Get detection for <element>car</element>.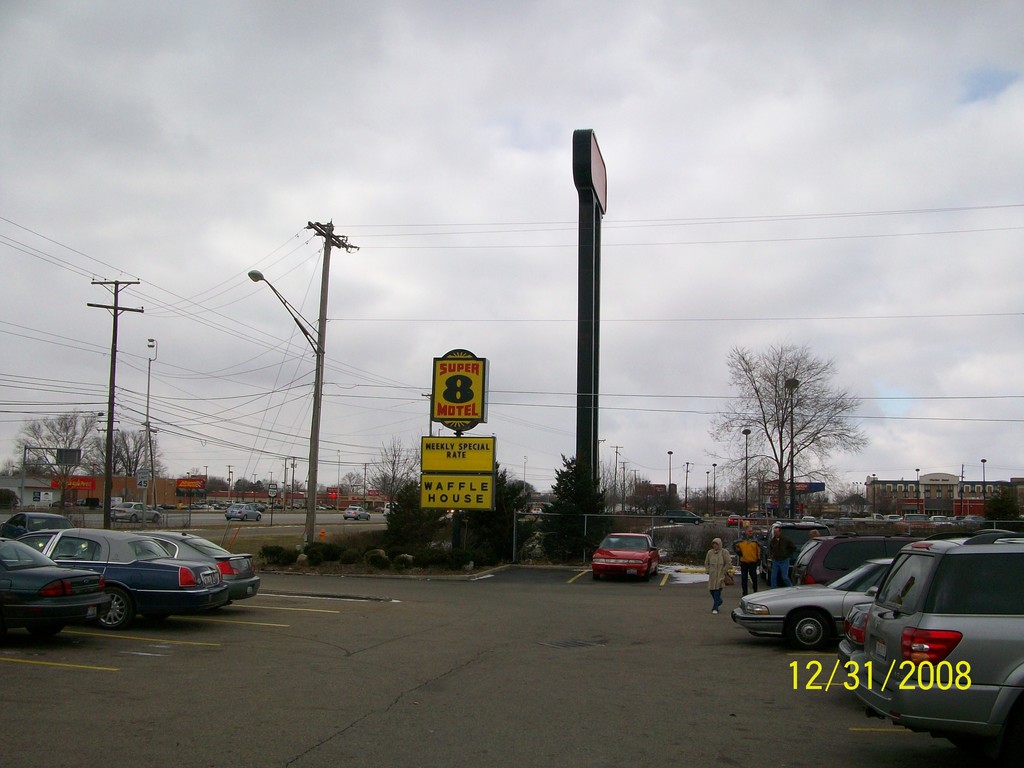
Detection: detection(15, 527, 229, 631).
